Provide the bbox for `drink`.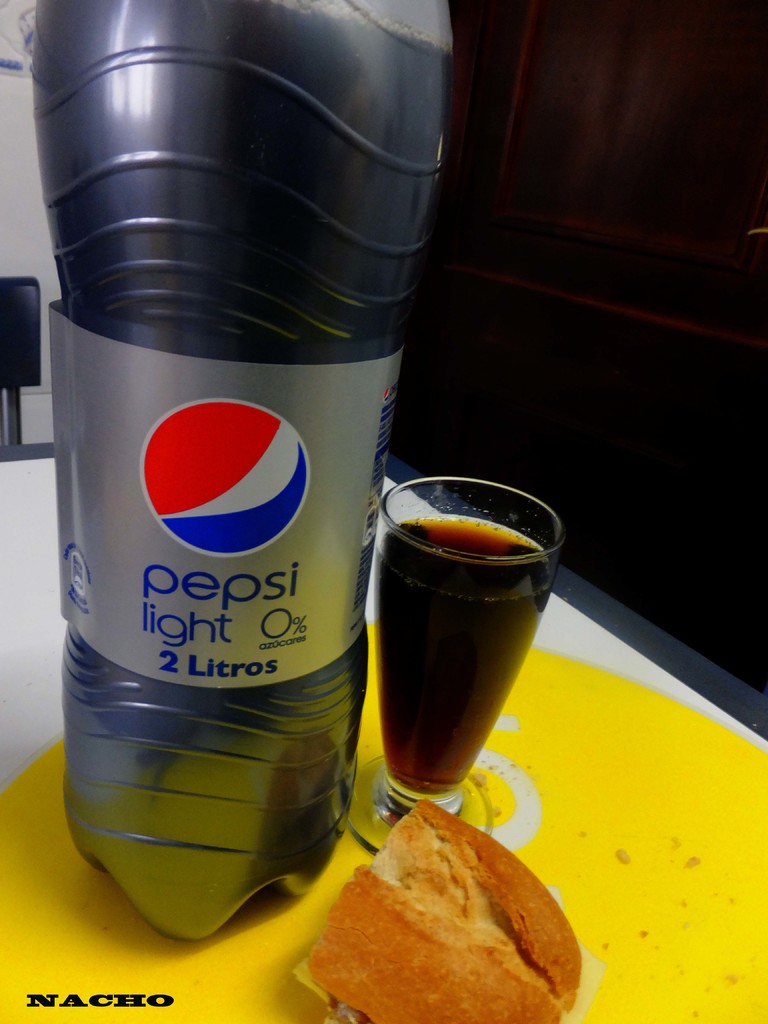
<region>372, 476, 554, 811</region>.
